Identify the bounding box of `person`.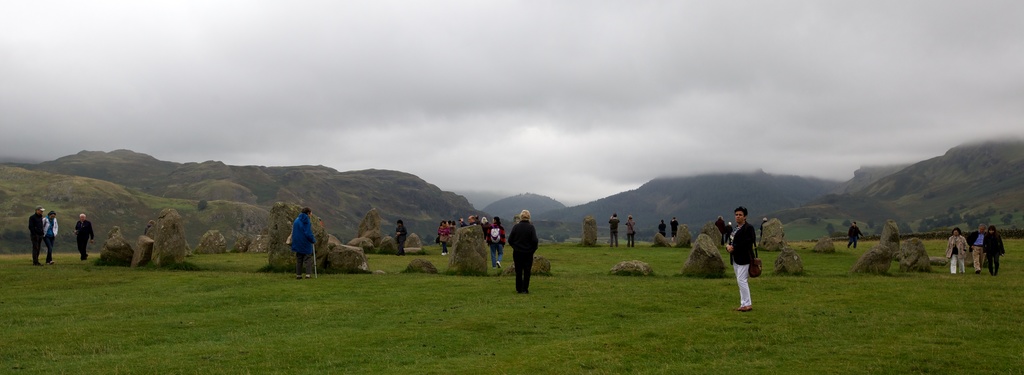
region(609, 211, 620, 249).
